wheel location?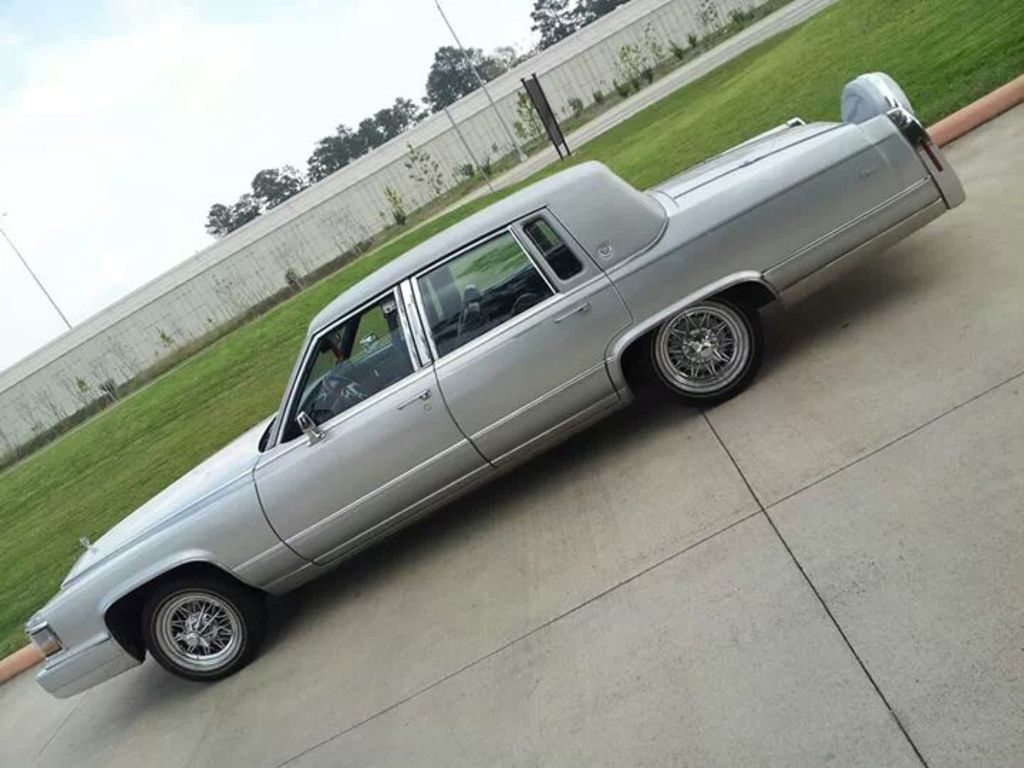
rect(839, 70, 913, 125)
